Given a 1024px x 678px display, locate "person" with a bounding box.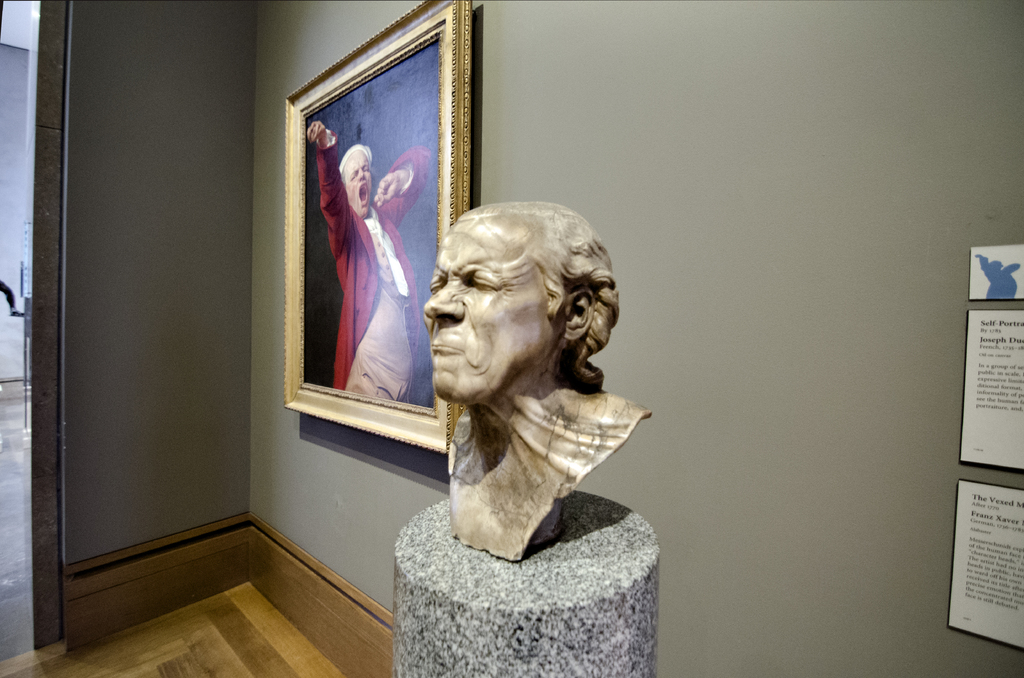
Located: (307,116,435,403).
